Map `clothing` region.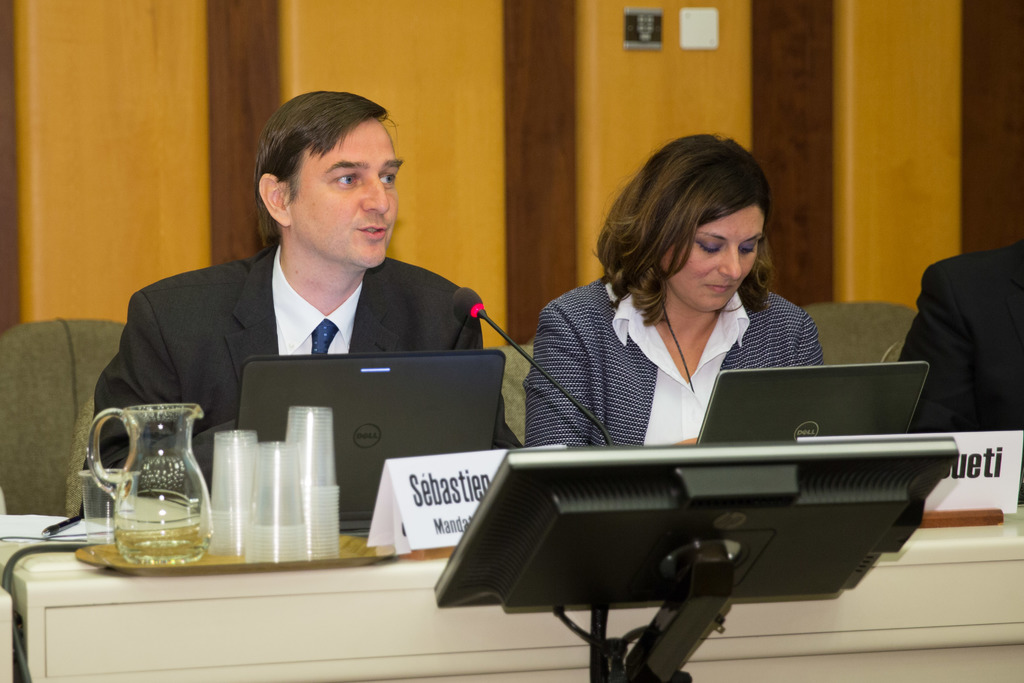
Mapped to BBox(84, 247, 481, 505).
